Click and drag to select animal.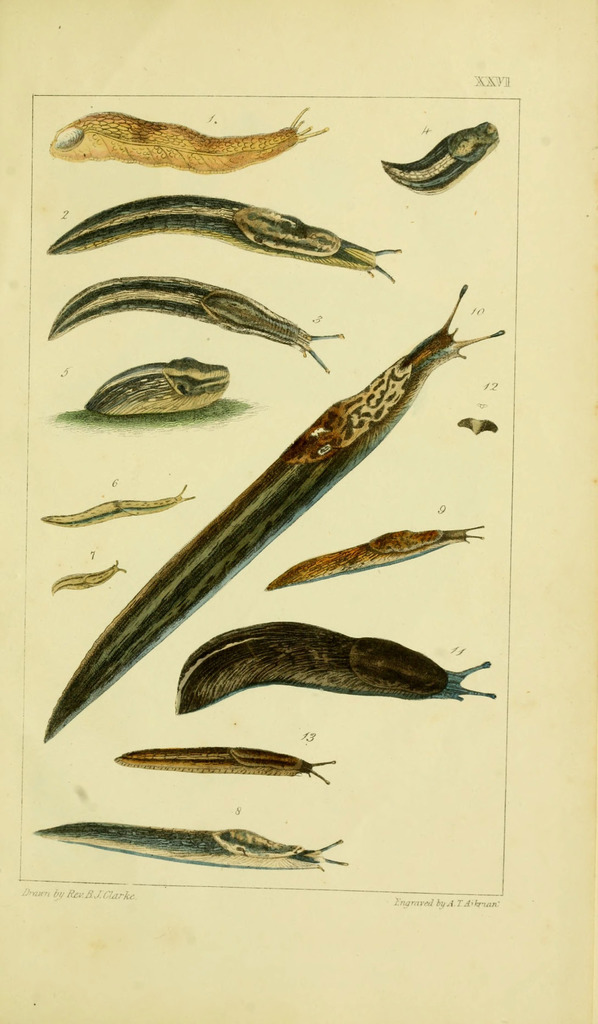
Selection: {"x1": 176, "y1": 620, "x2": 496, "y2": 716}.
